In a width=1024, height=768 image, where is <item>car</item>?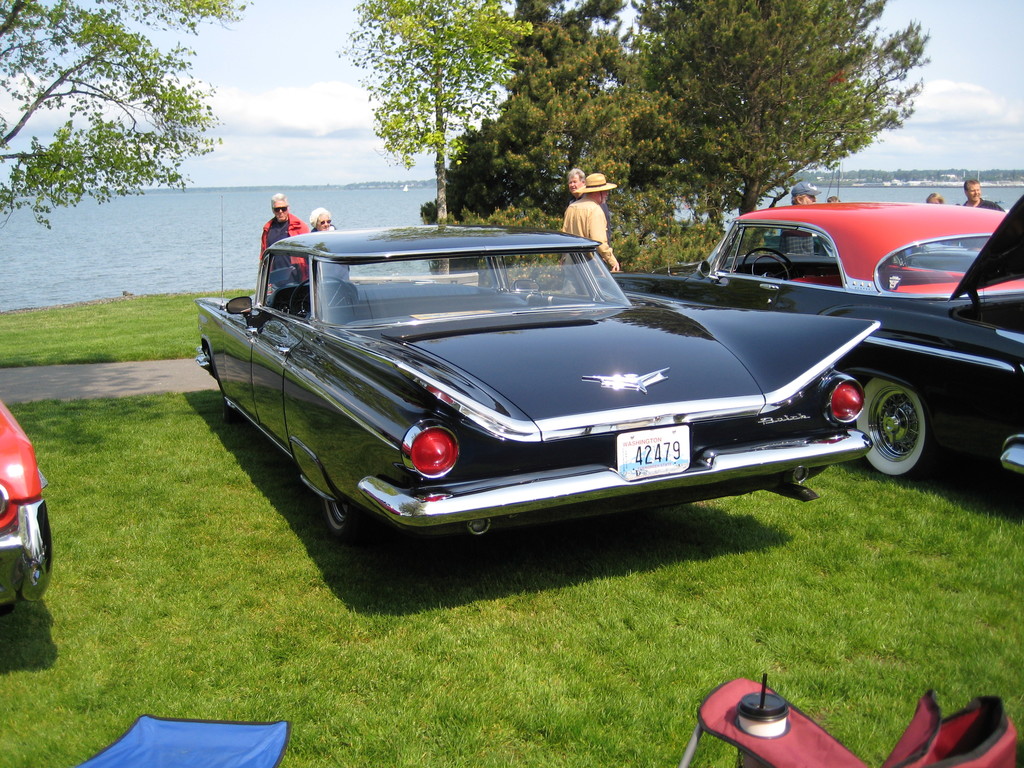
detection(191, 221, 888, 550).
